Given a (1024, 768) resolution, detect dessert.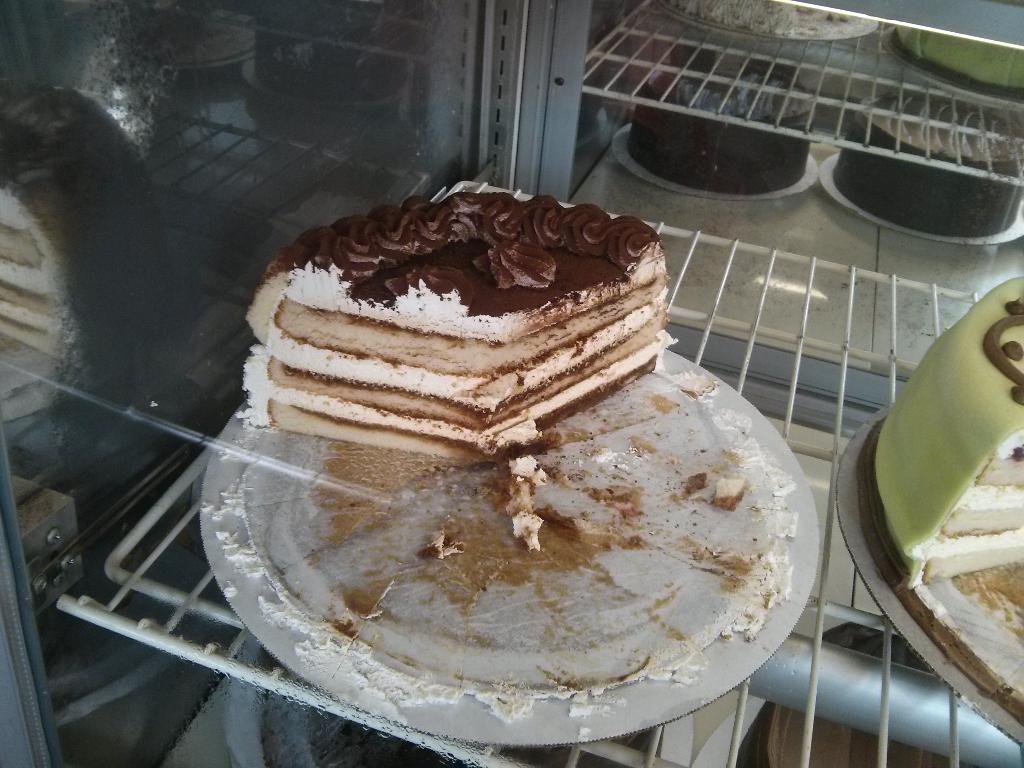
(831,94,1023,240).
